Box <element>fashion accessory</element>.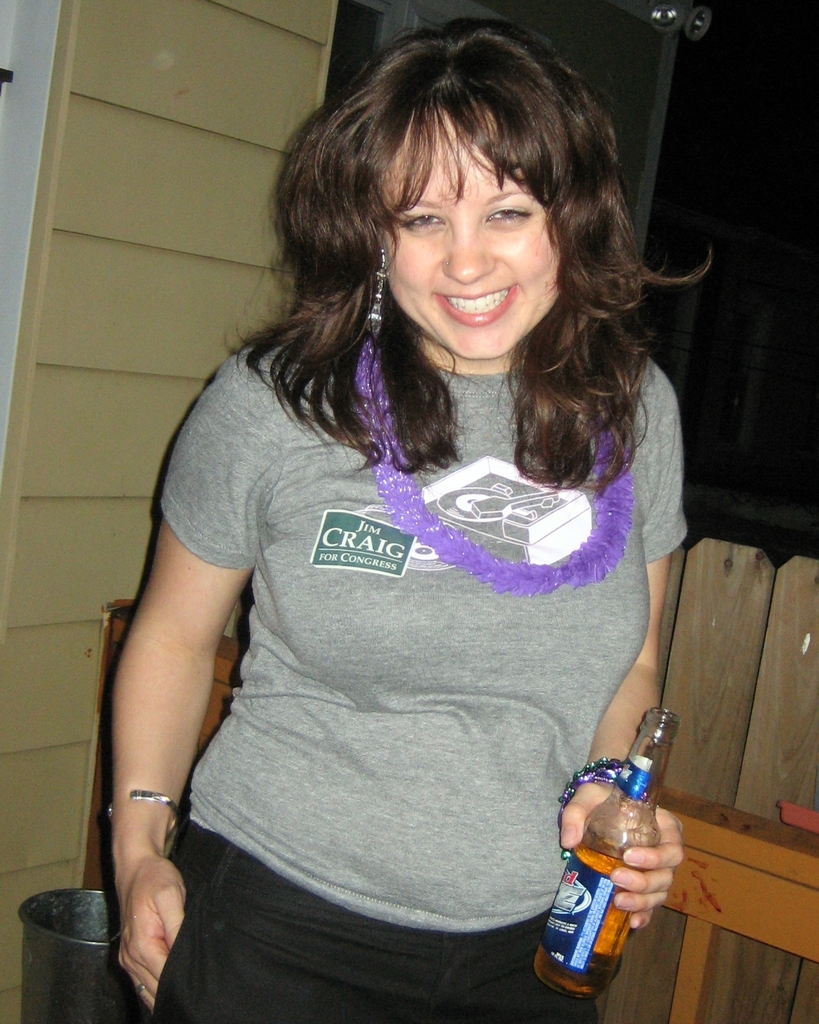
left=558, top=755, right=635, bottom=854.
